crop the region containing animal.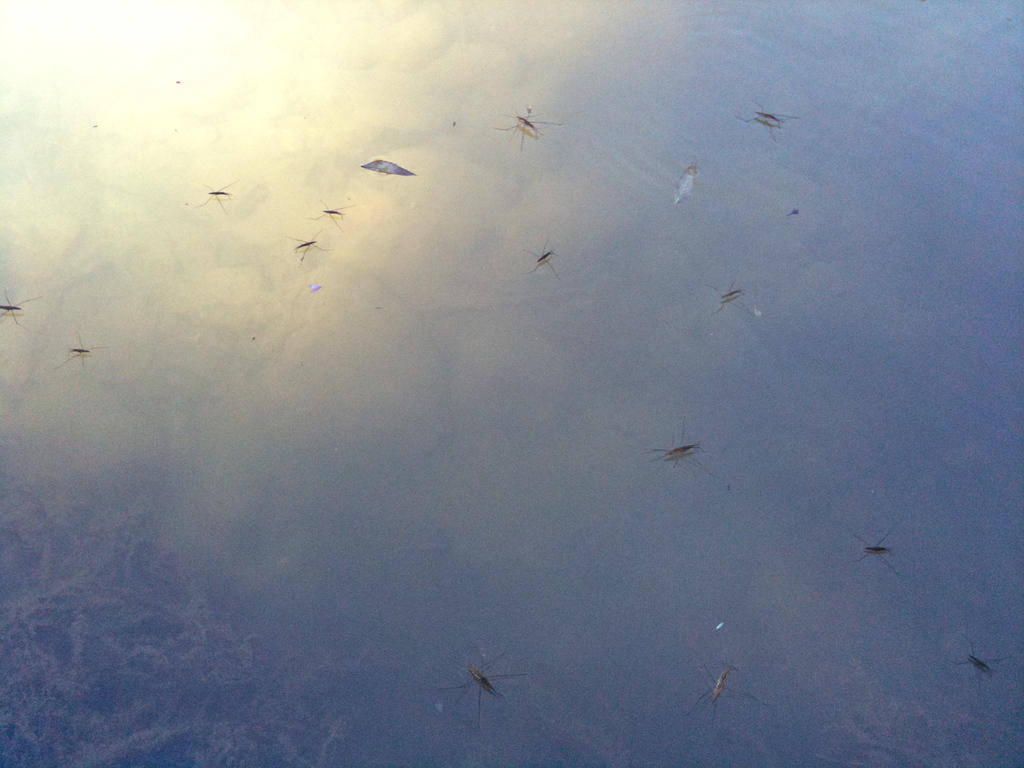
Crop region: (956, 627, 1017, 701).
